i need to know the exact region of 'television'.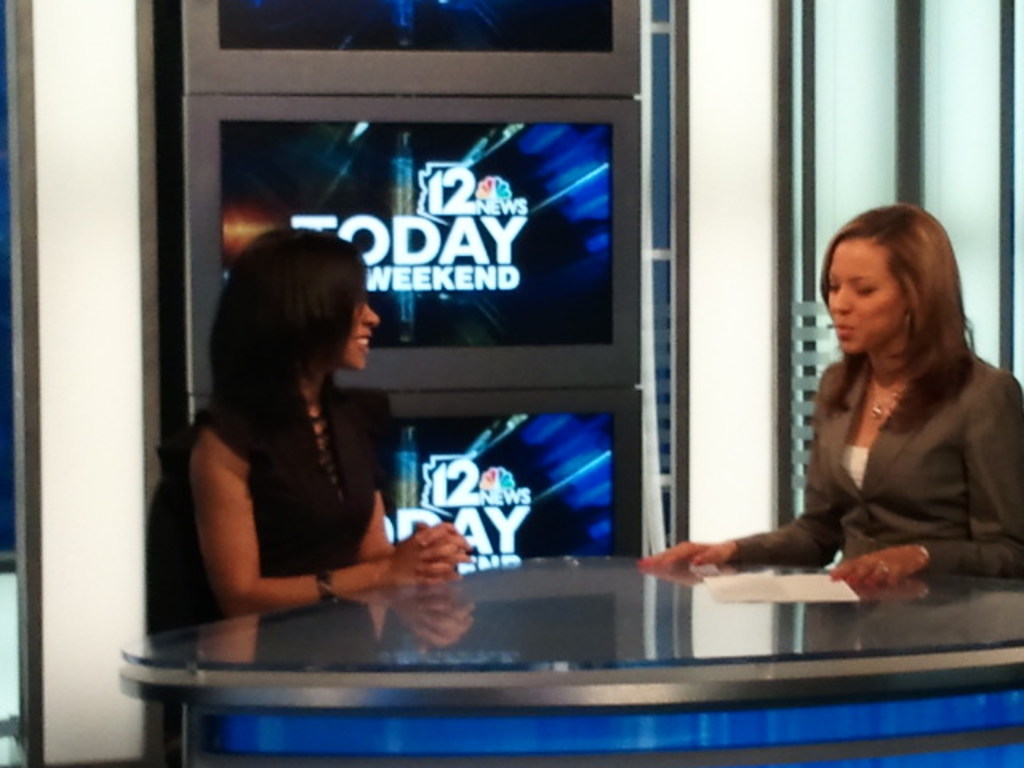
Region: box(182, 0, 642, 98).
